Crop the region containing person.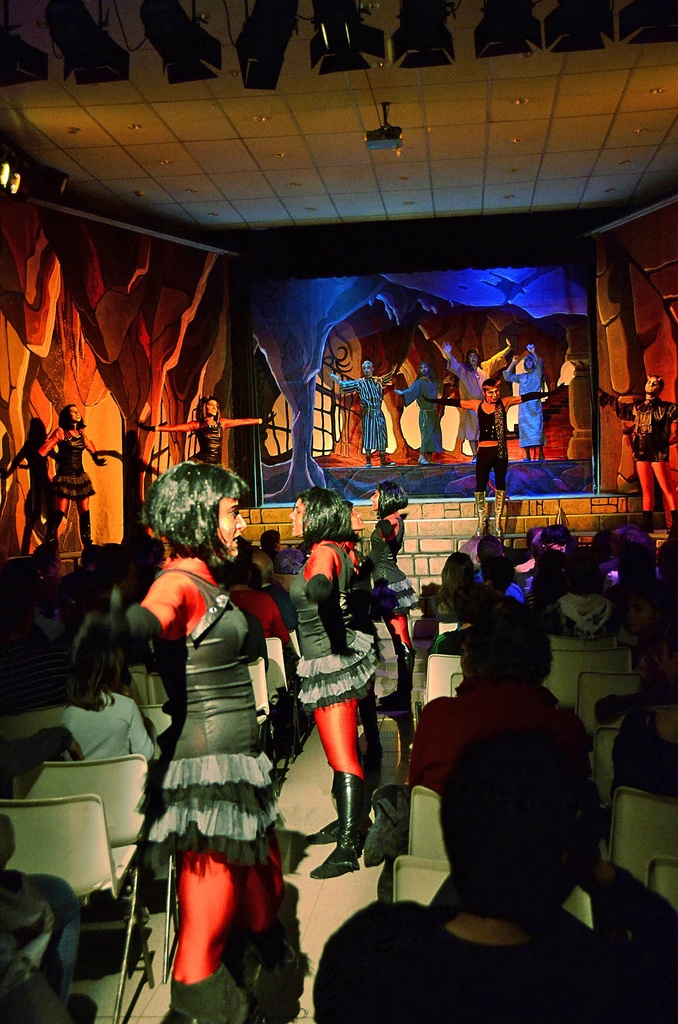
Crop region: [x1=329, y1=358, x2=395, y2=468].
